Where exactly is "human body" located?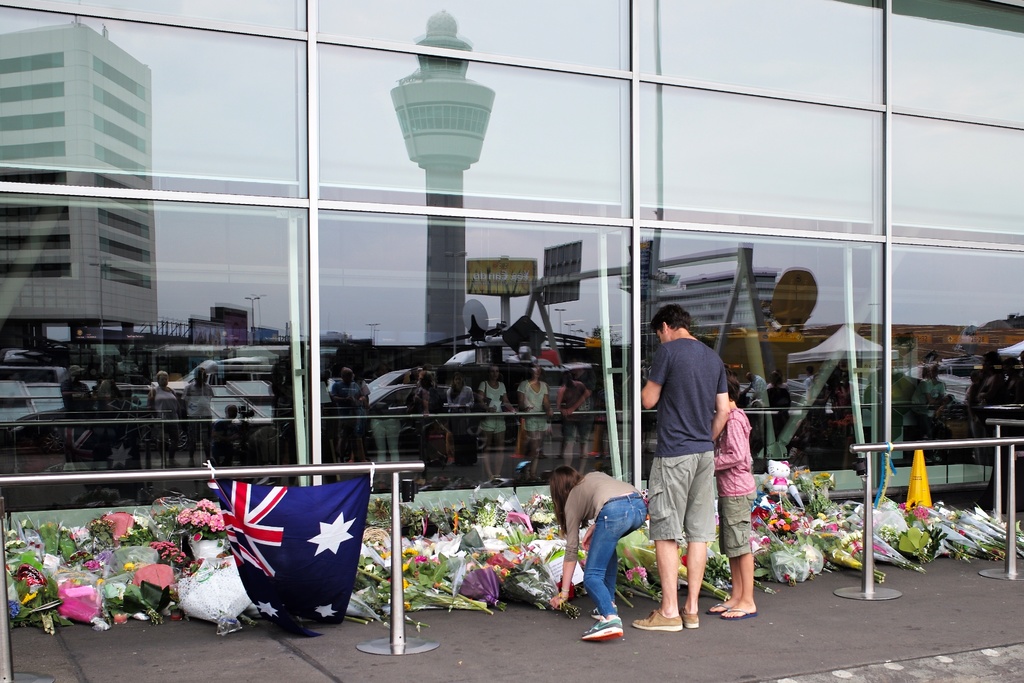
Its bounding box is box=[709, 409, 758, 614].
